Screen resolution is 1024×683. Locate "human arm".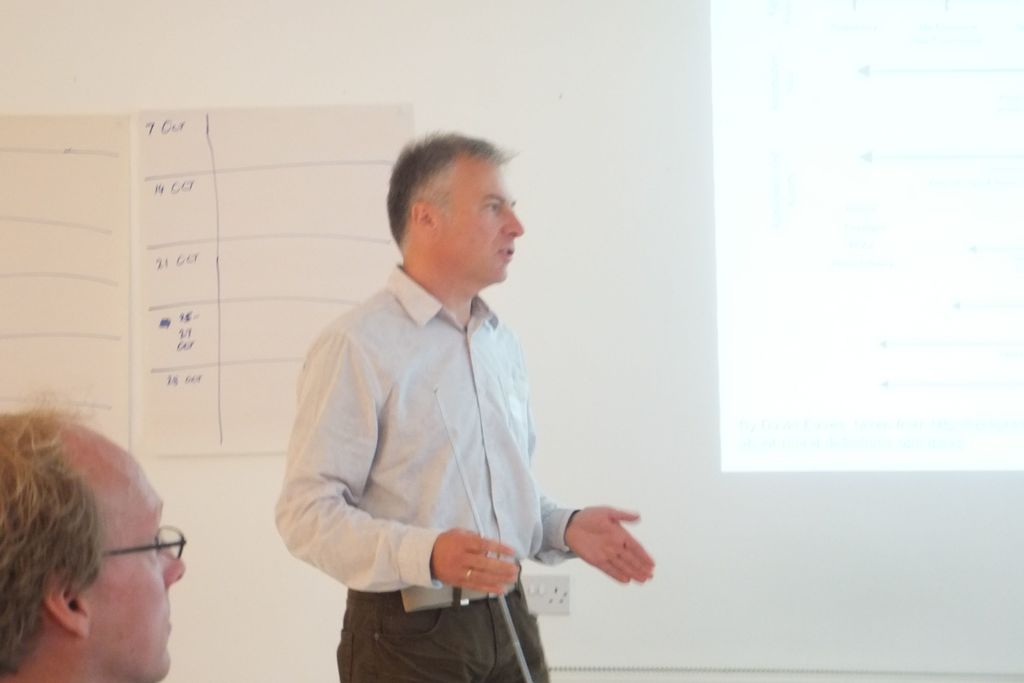
Rect(531, 433, 655, 584).
